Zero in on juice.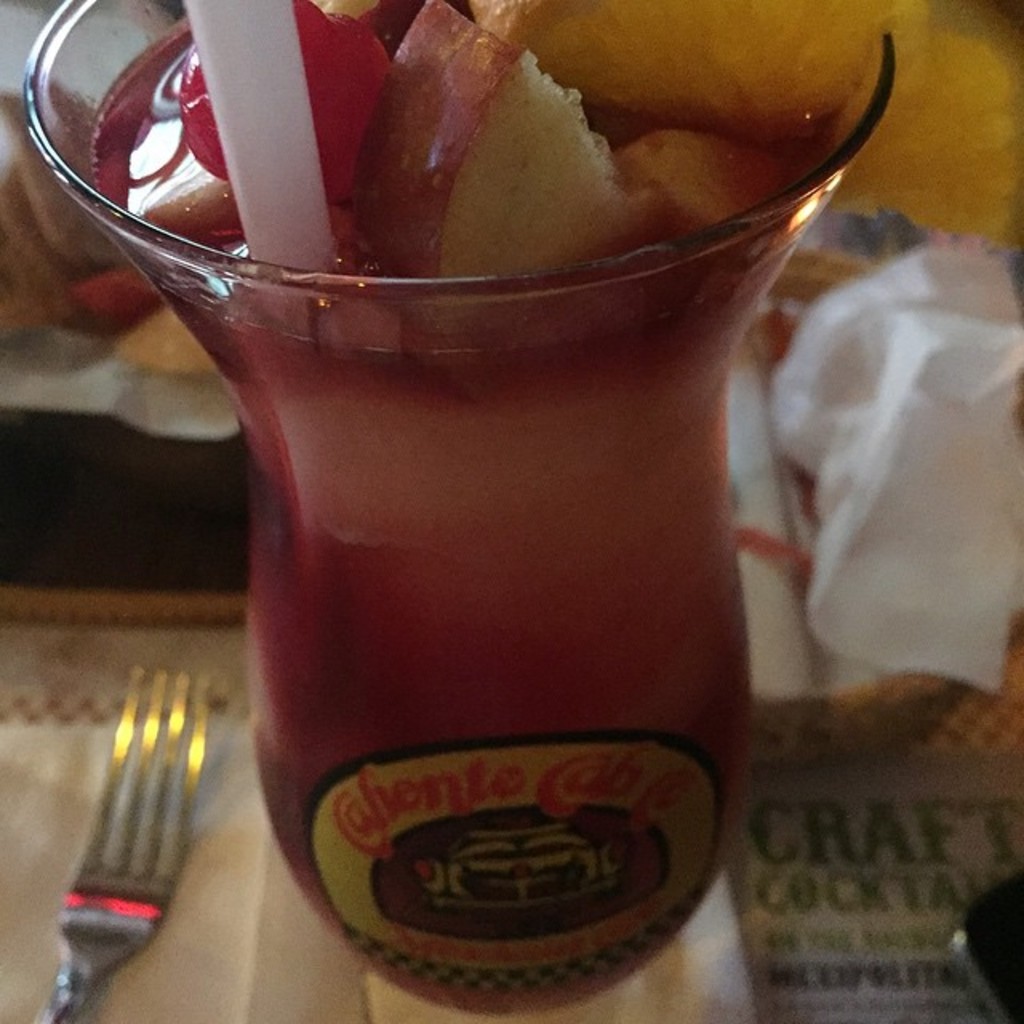
Zeroed in: region(96, 45, 874, 1011).
